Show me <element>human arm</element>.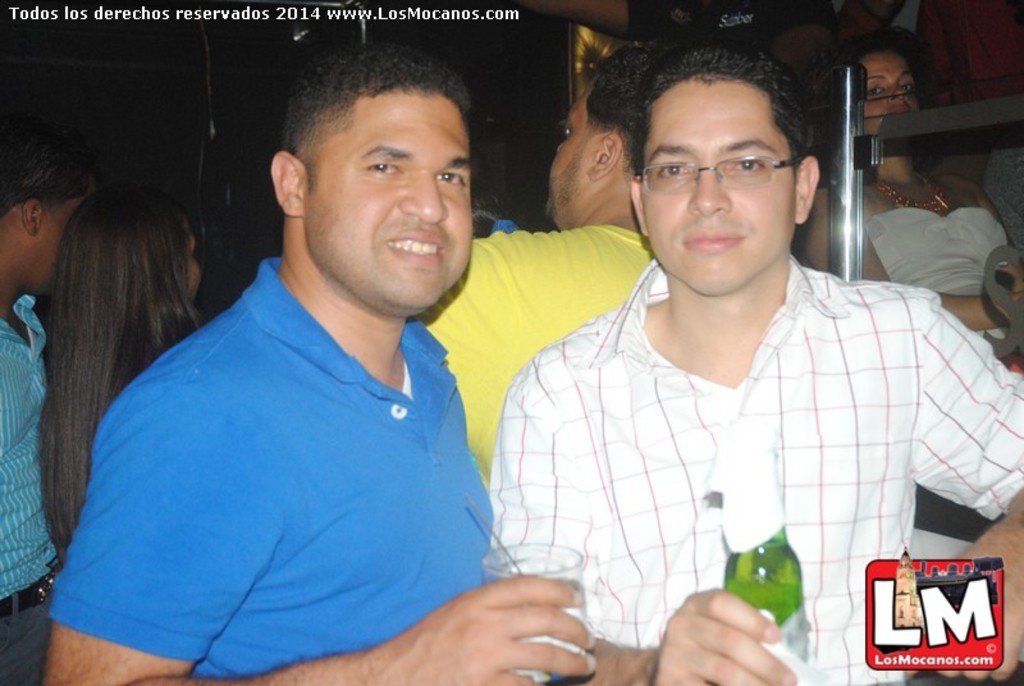
<element>human arm</element> is here: l=892, t=285, r=1023, b=685.
